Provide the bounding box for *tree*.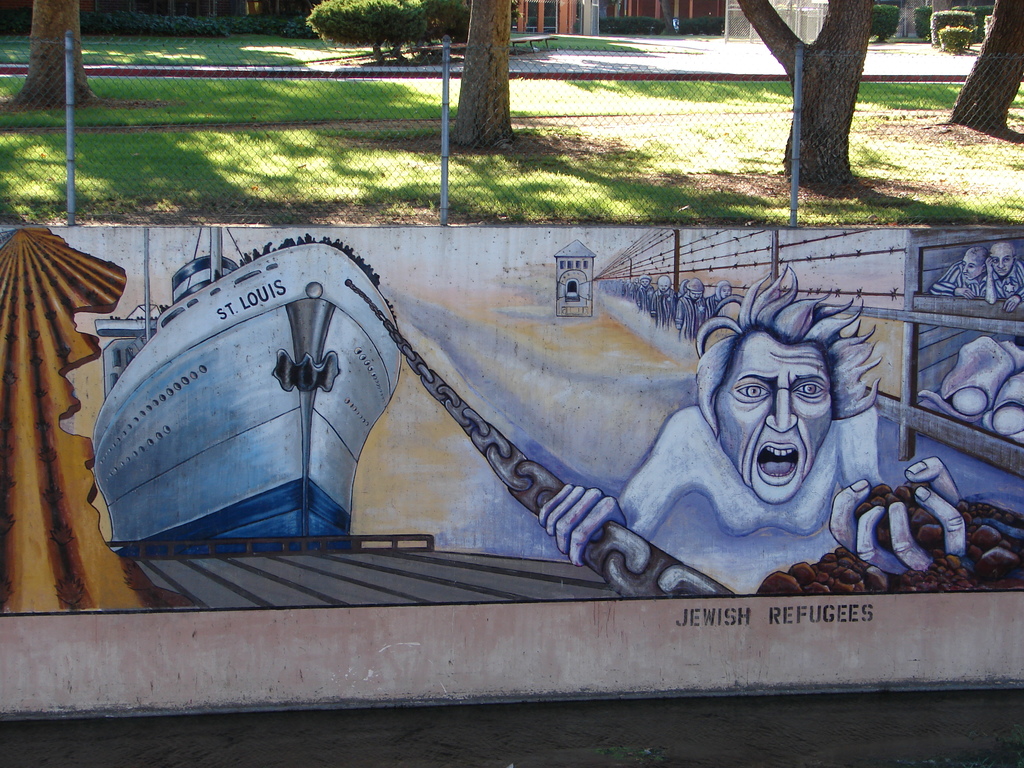
x1=440, y1=0, x2=529, y2=150.
